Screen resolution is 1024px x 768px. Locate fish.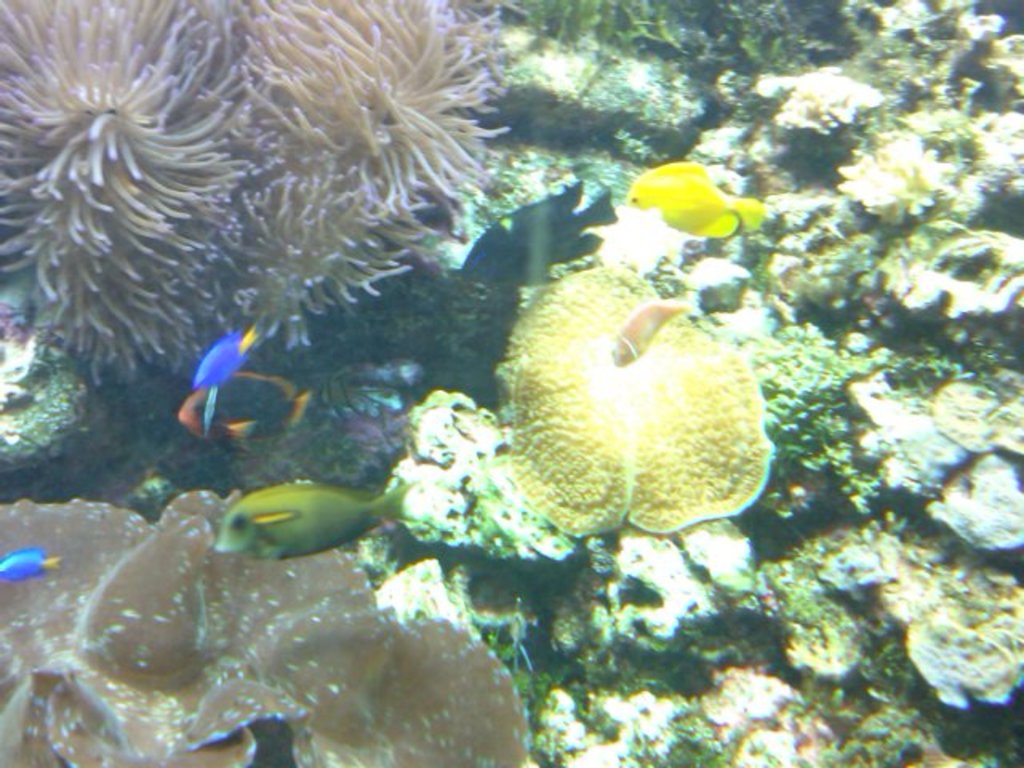
x1=184 y1=456 x2=410 y2=578.
